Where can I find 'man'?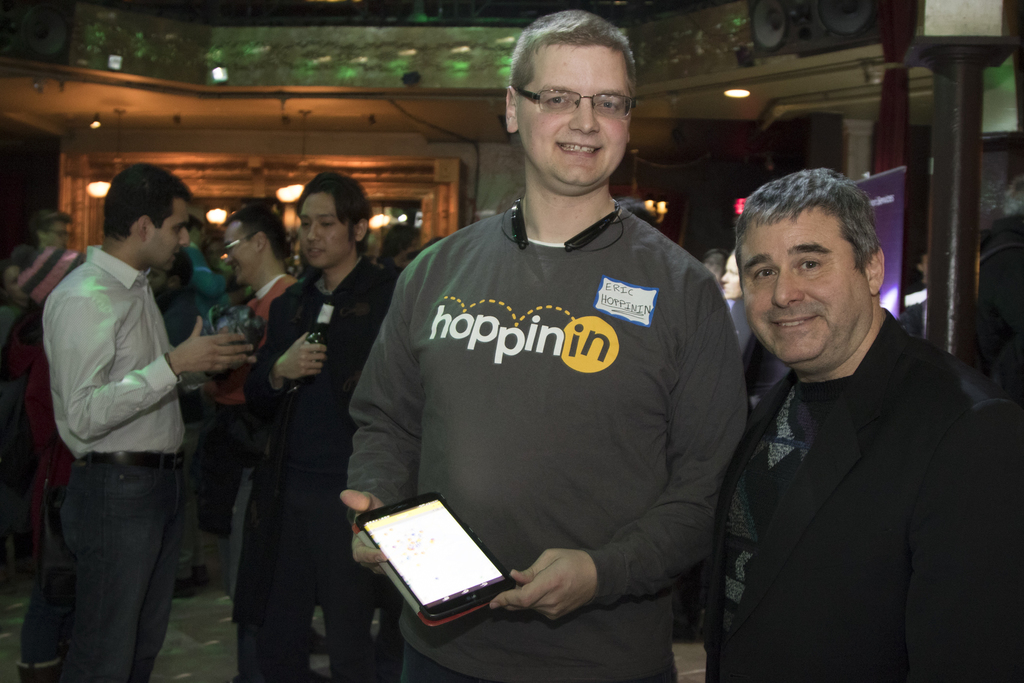
You can find it at Rect(246, 170, 396, 681).
